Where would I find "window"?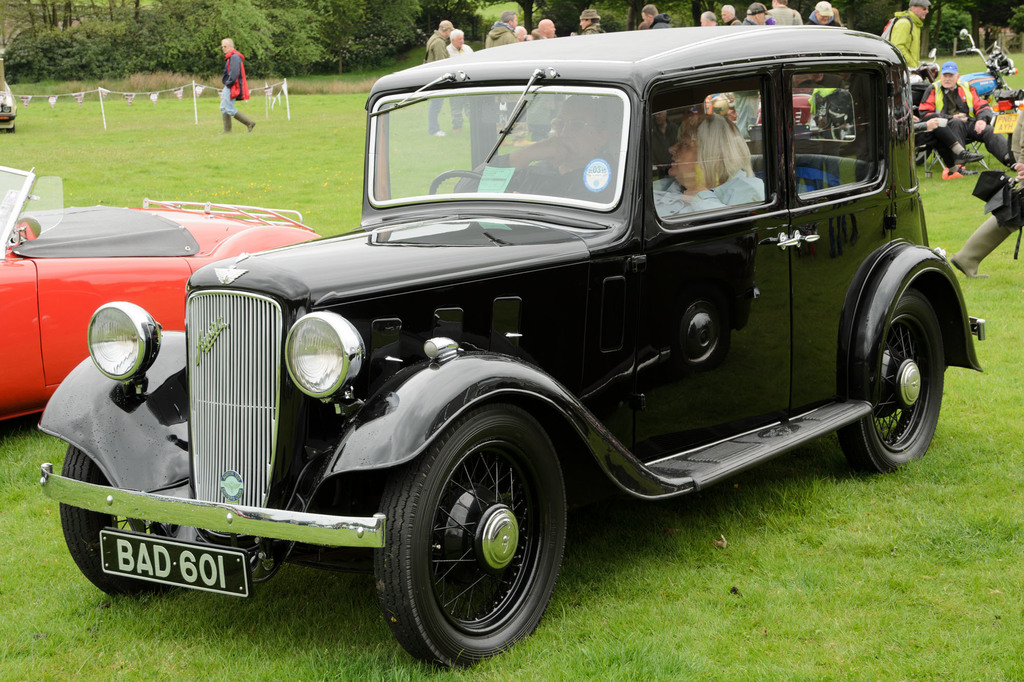
At Rect(644, 78, 771, 223).
